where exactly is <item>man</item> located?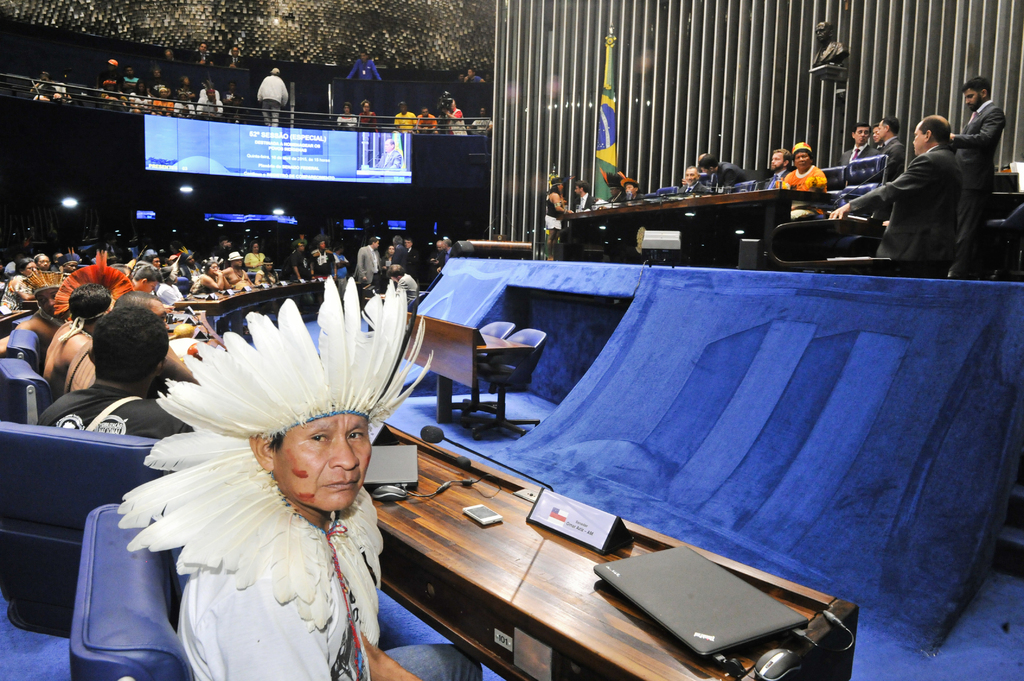
Its bounding box is (left=220, top=252, right=249, bottom=291).
